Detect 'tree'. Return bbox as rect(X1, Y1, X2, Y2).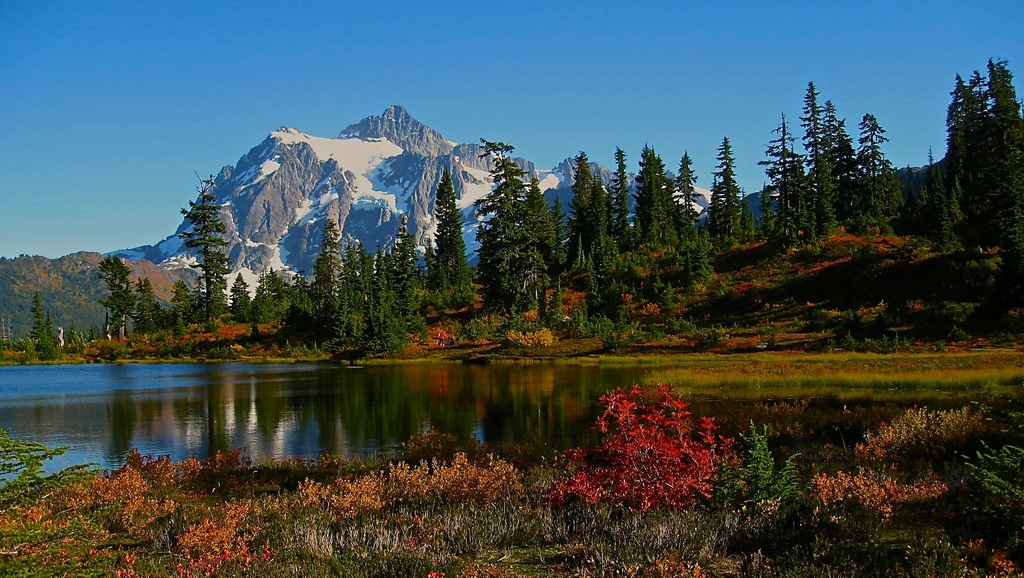
rect(856, 102, 909, 230).
